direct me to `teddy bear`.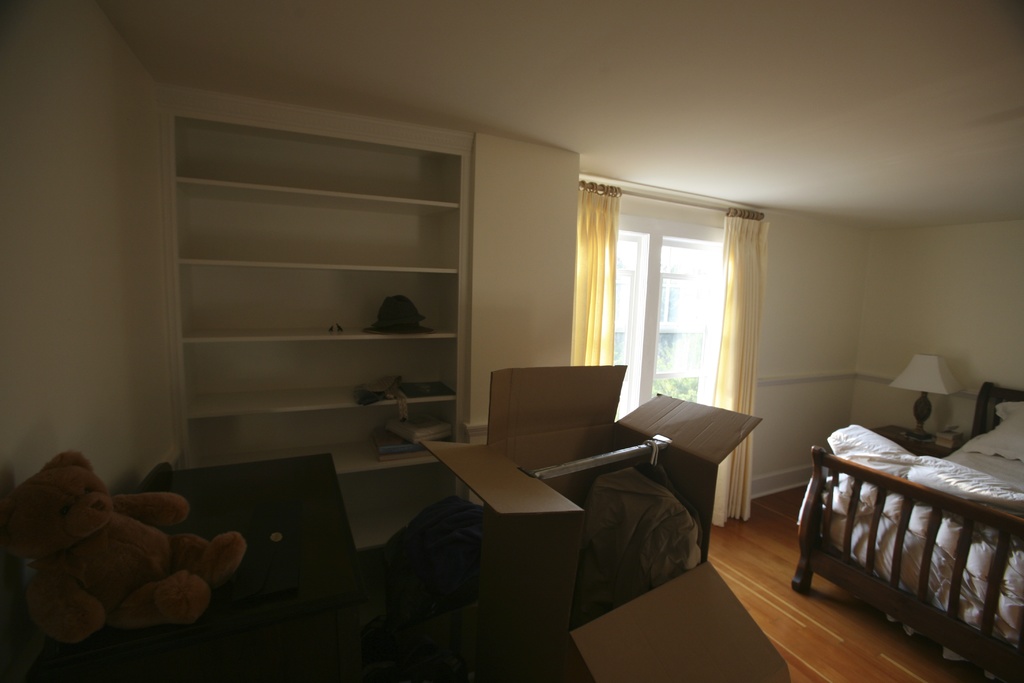
Direction: Rect(0, 445, 248, 650).
